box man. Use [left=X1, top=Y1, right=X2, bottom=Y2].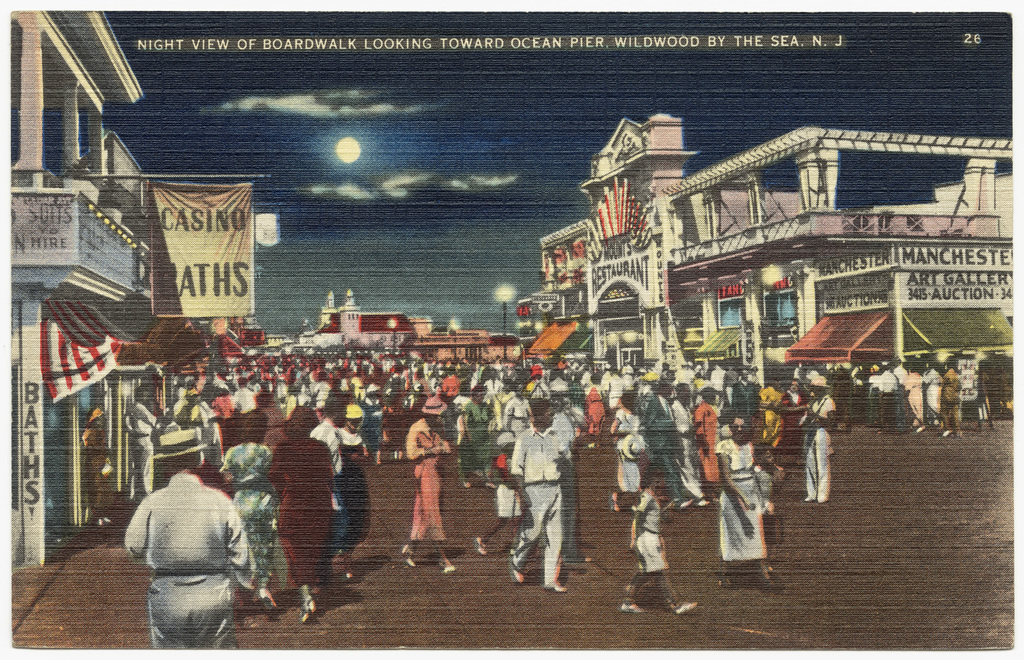
[left=311, top=394, right=350, bottom=587].
